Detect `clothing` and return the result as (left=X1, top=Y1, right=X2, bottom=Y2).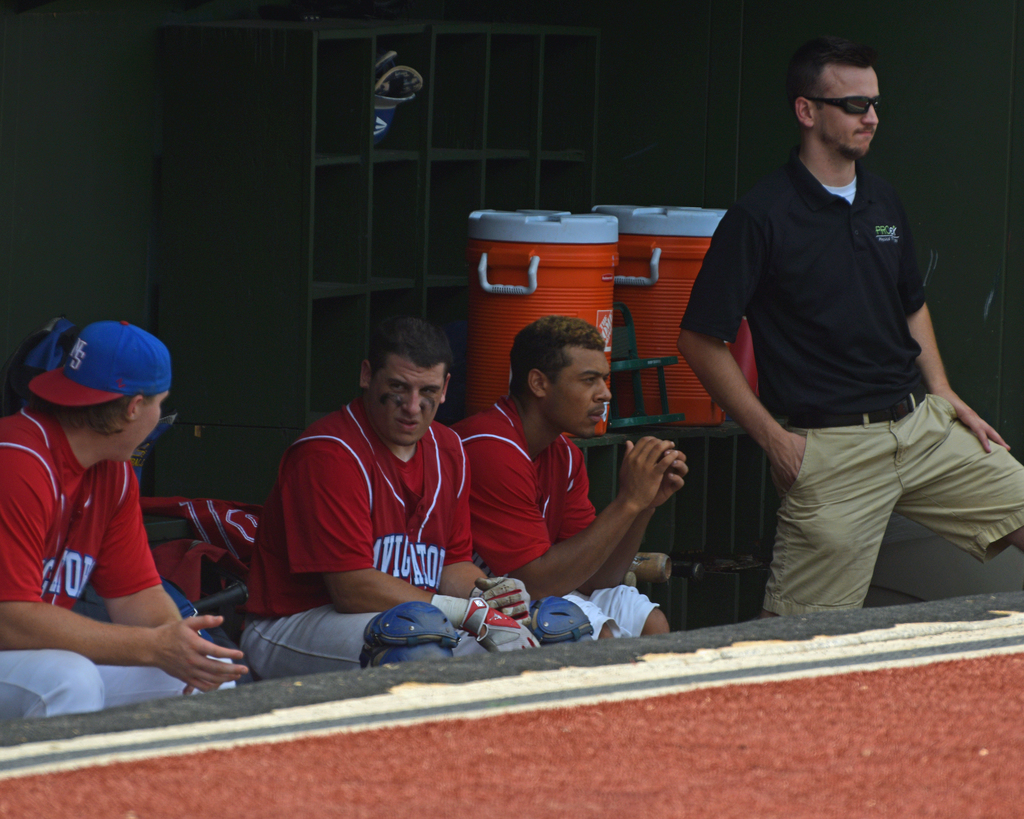
(left=474, top=423, right=666, bottom=628).
